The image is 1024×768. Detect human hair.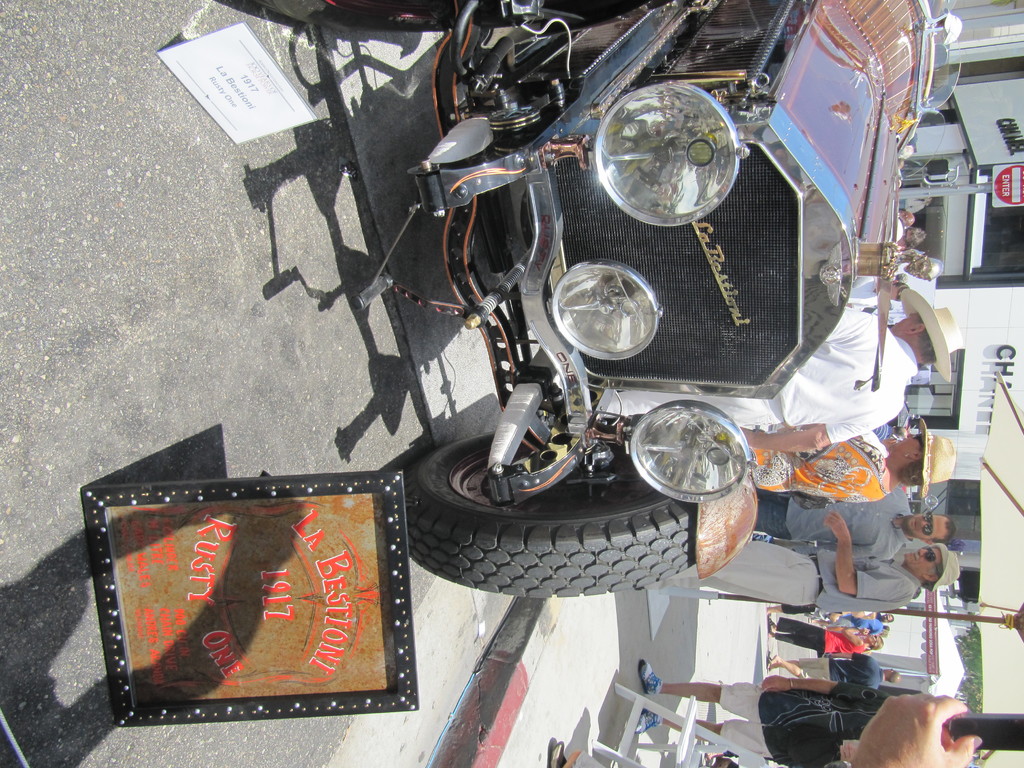
Detection: box=[893, 462, 920, 487].
